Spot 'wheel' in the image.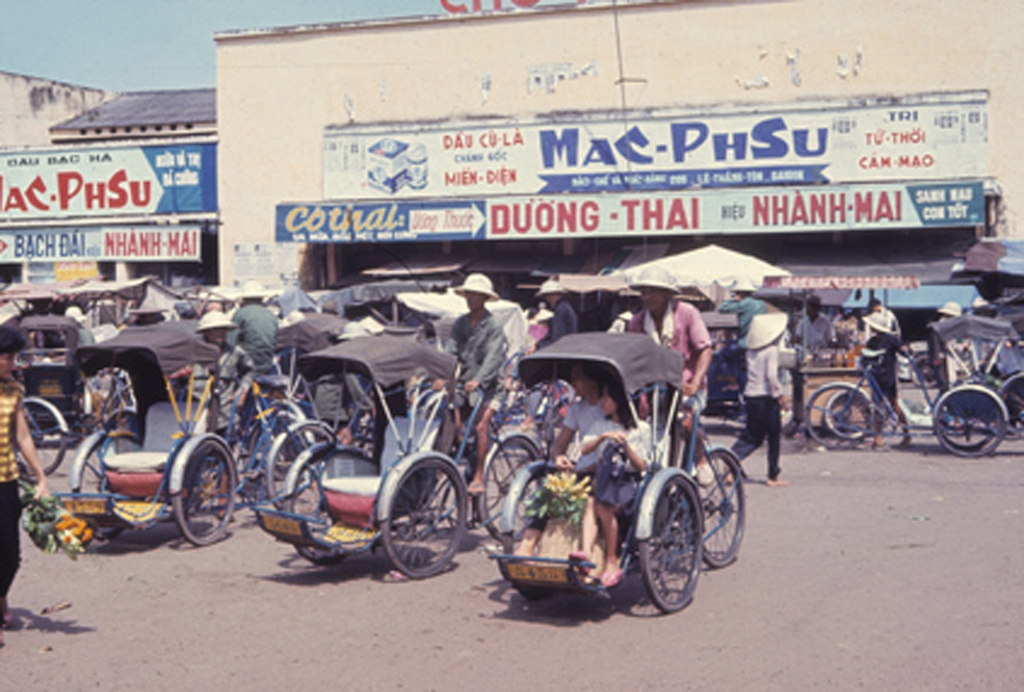
'wheel' found at {"left": 805, "top": 379, "right": 882, "bottom": 447}.
